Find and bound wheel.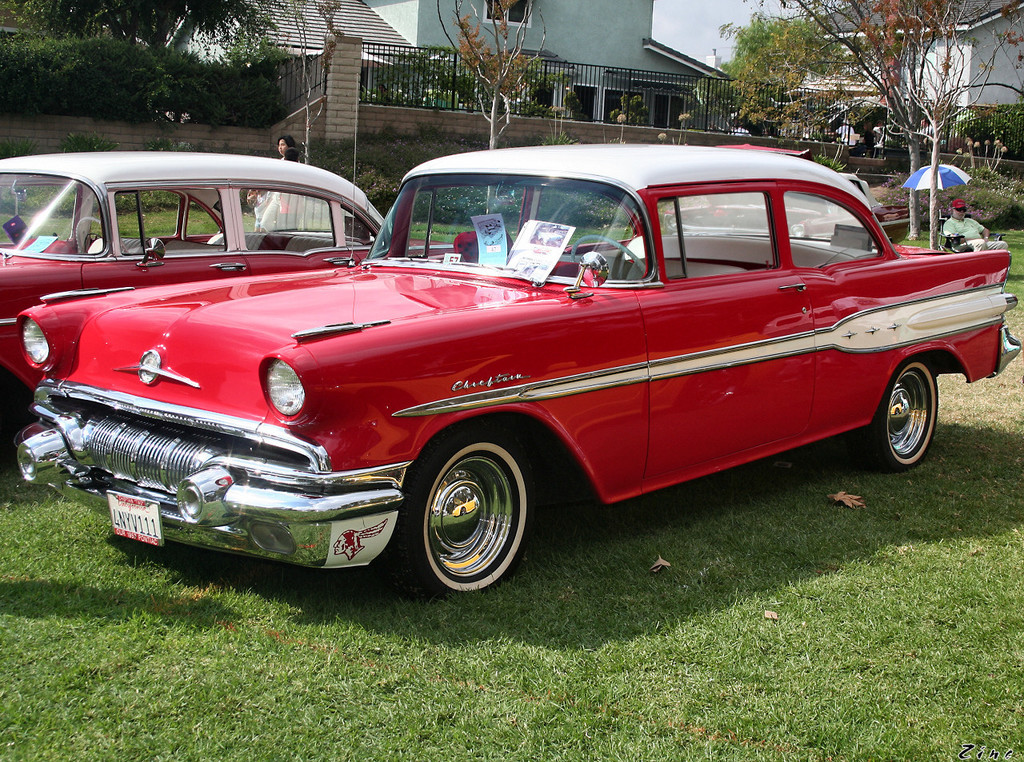
Bound: x1=74 y1=216 x2=96 y2=253.
